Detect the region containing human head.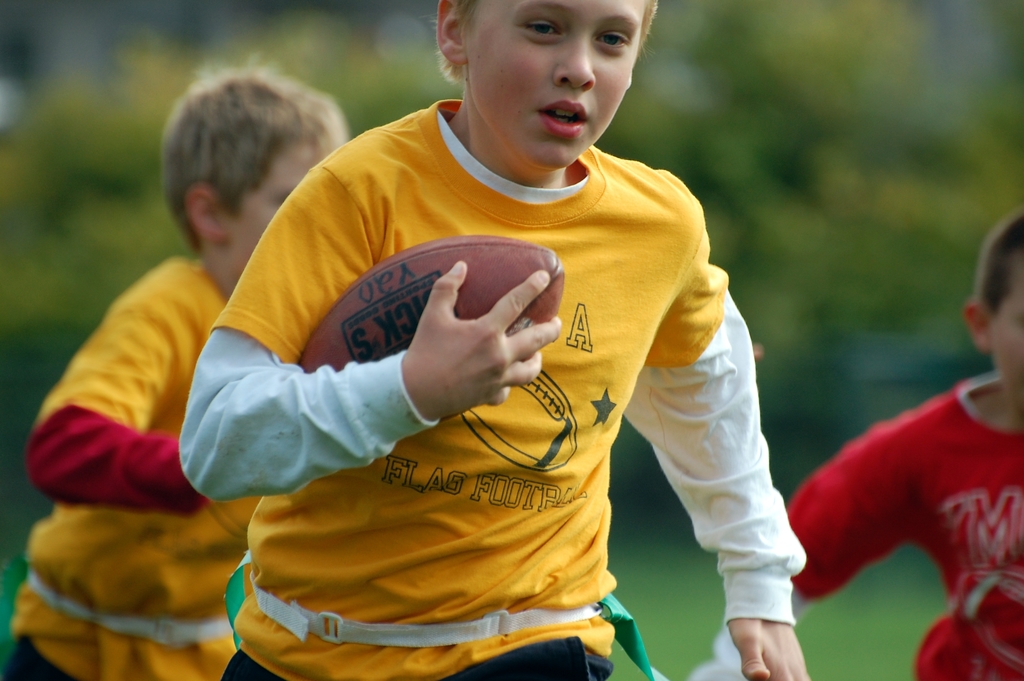
l=162, t=69, r=348, b=295.
